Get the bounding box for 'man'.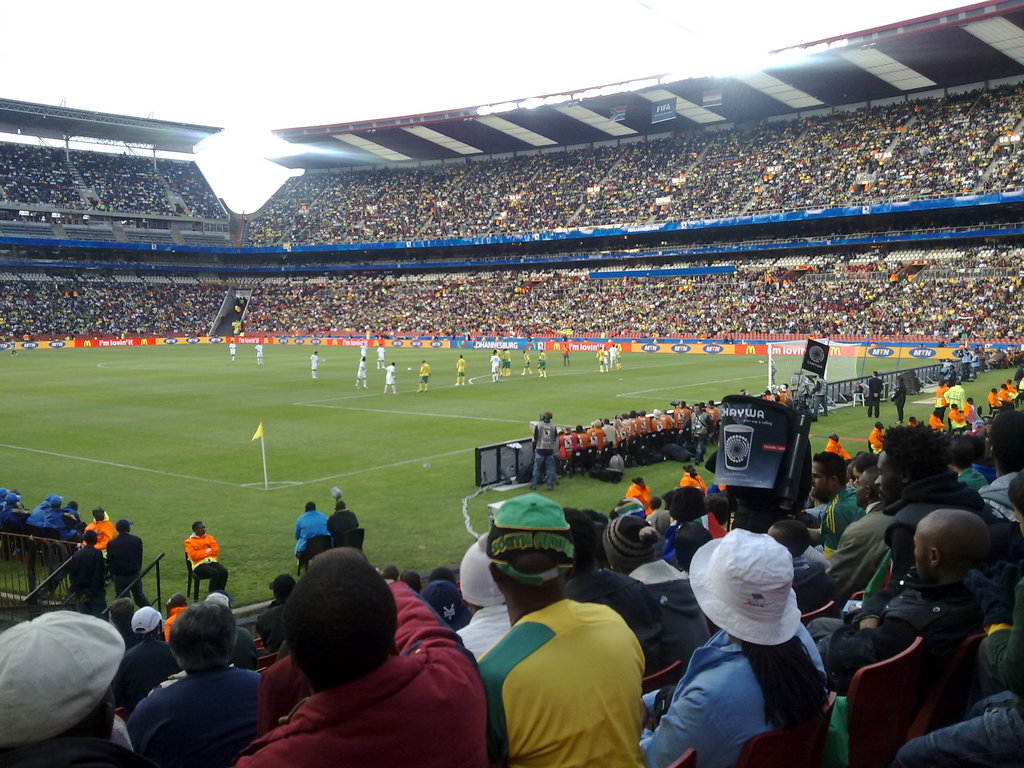
[left=962, top=346, right=971, bottom=382].
